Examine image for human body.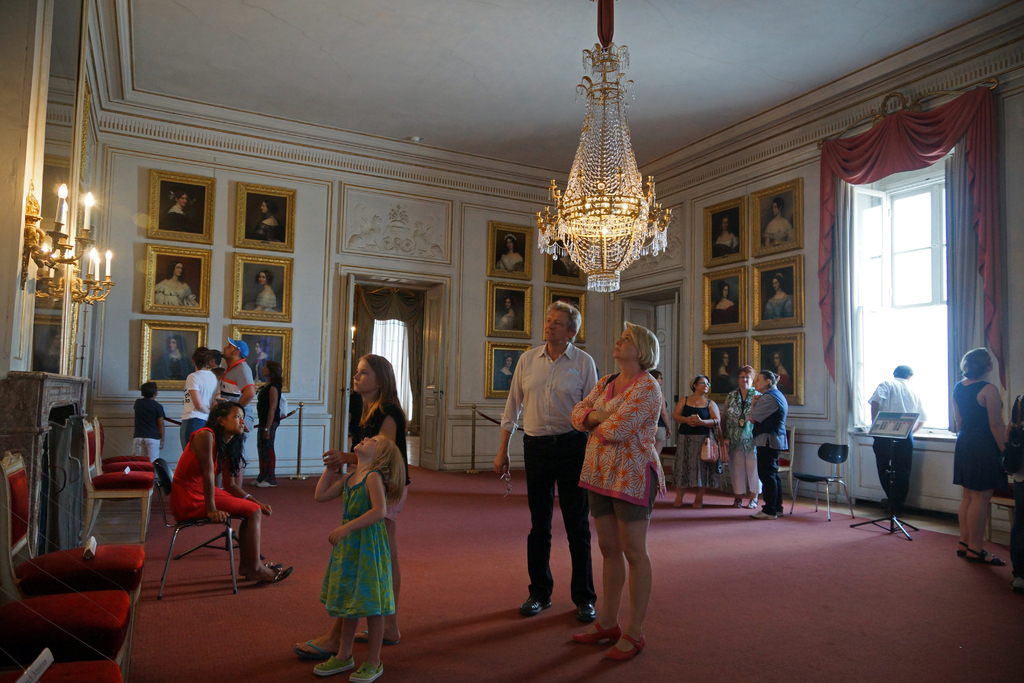
Examination result: [713,288,737,320].
